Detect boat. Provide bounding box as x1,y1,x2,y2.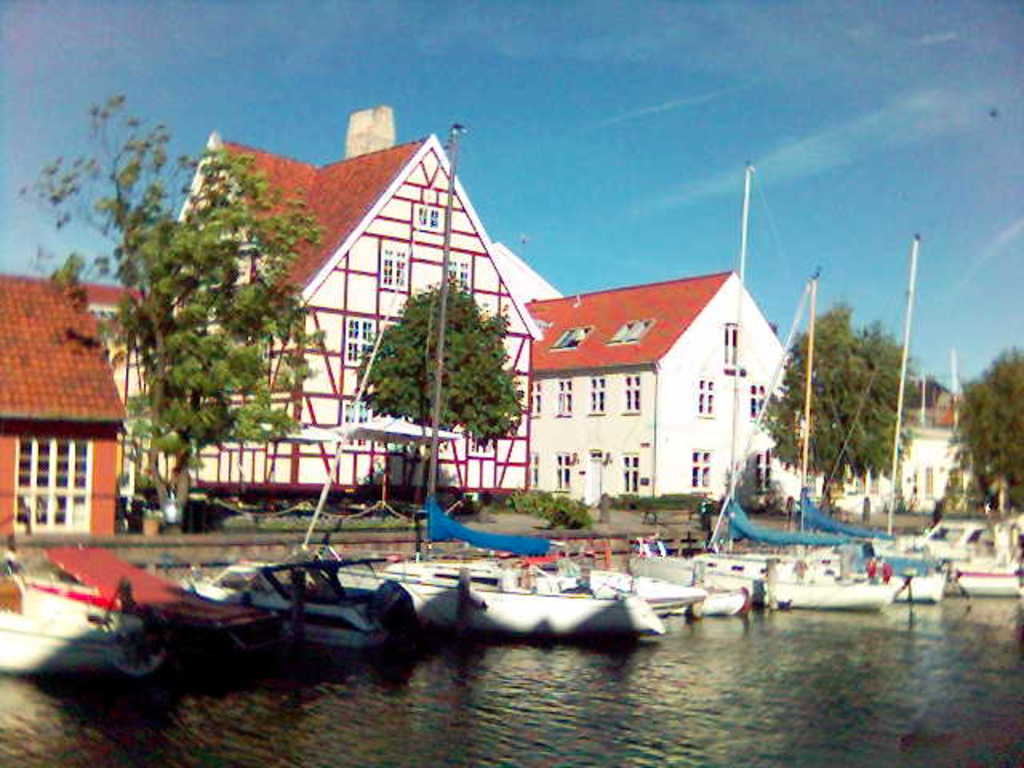
702,555,901,608.
